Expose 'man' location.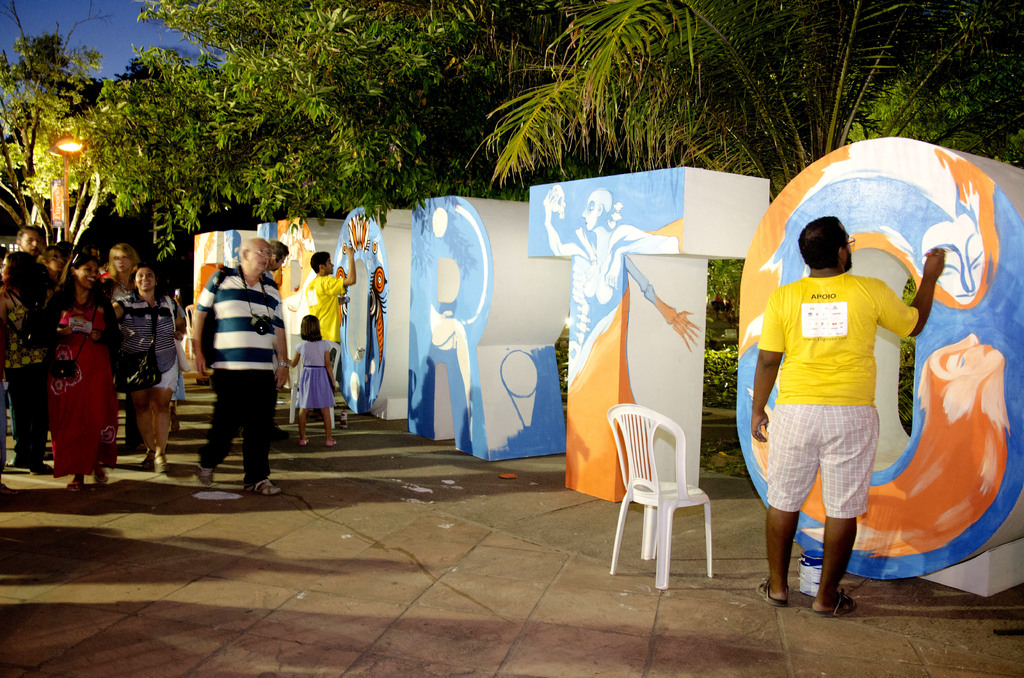
Exposed at box(188, 235, 295, 503).
